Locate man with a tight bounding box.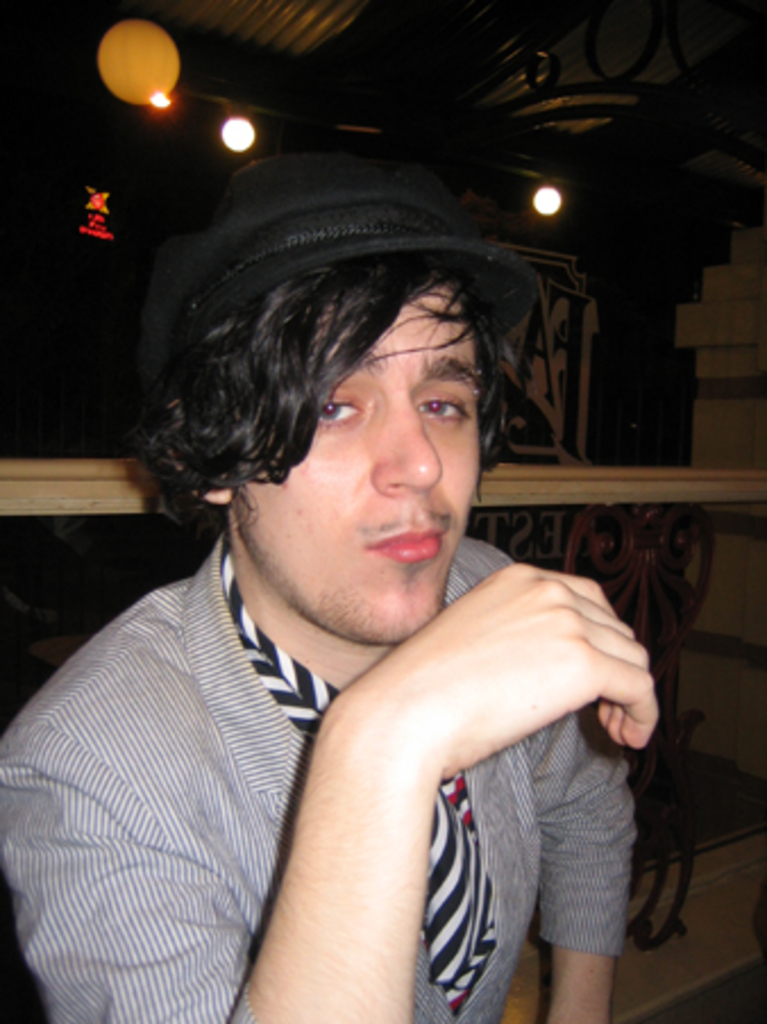
(16, 150, 697, 1023).
